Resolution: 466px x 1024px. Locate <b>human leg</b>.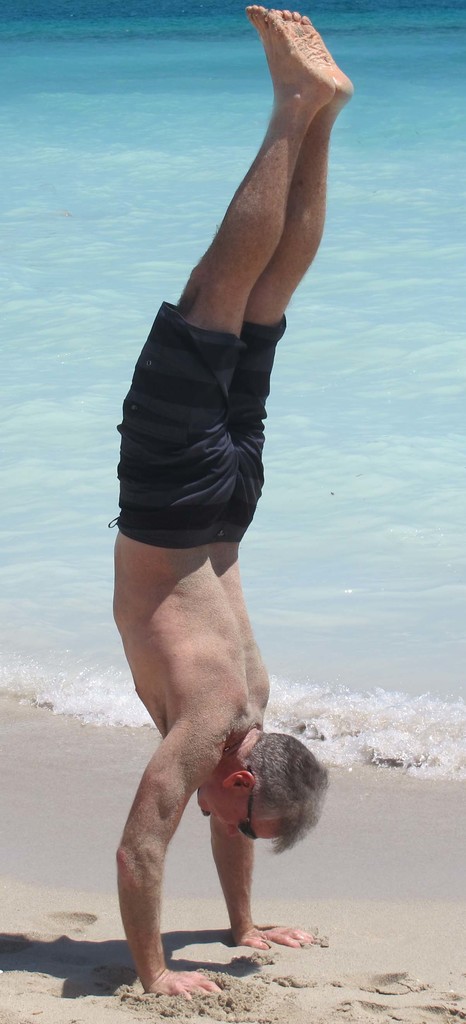
213,8,354,536.
